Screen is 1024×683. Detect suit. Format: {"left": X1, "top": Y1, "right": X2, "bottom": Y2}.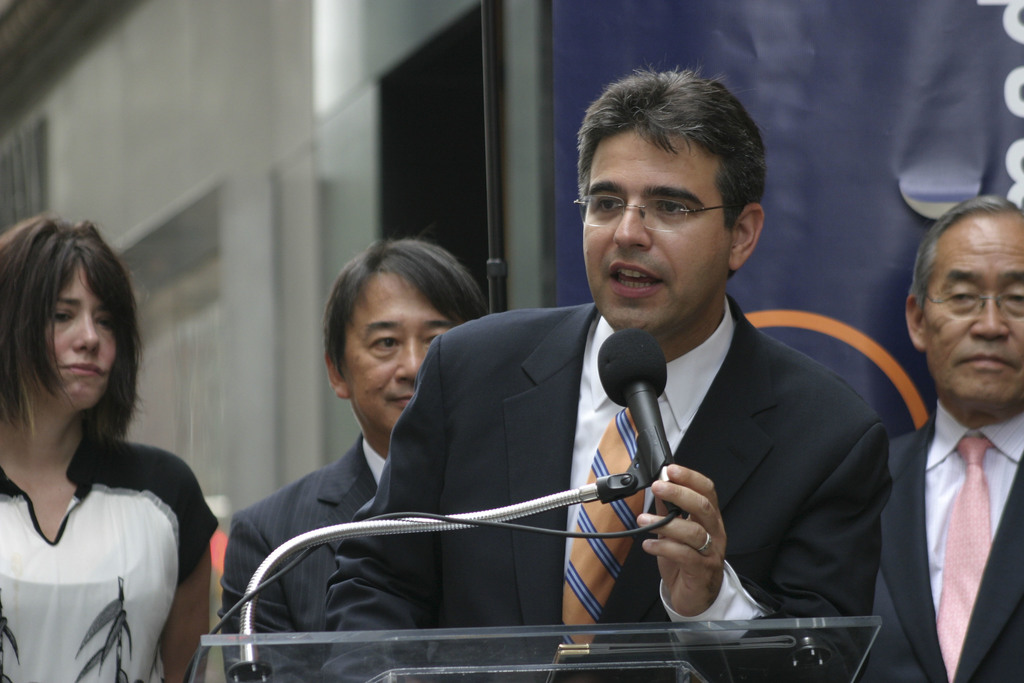
{"left": 216, "top": 428, "right": 387, "bottom": 682}.
